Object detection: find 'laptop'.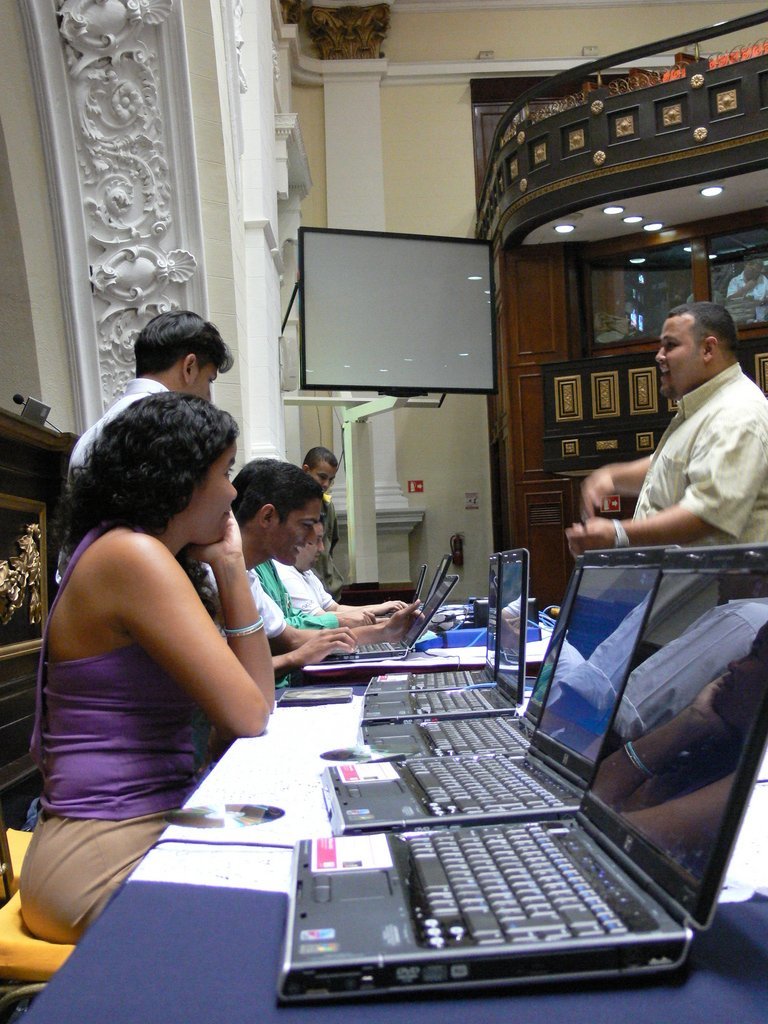
(375,564,426,615).
